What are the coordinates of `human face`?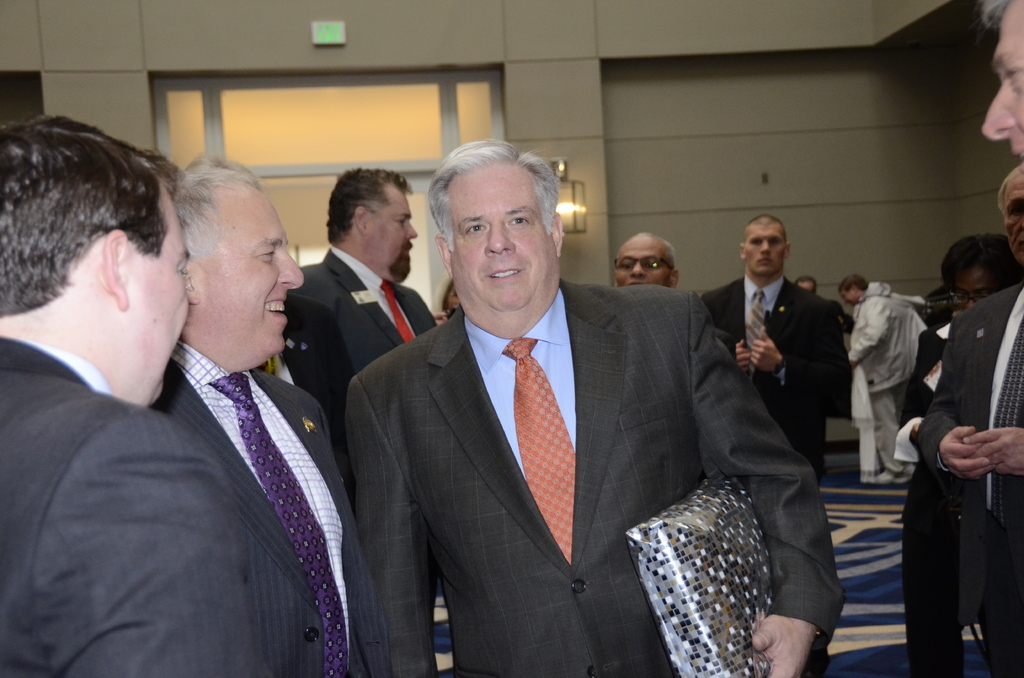
bbox(979, 0, 1023, 163).
